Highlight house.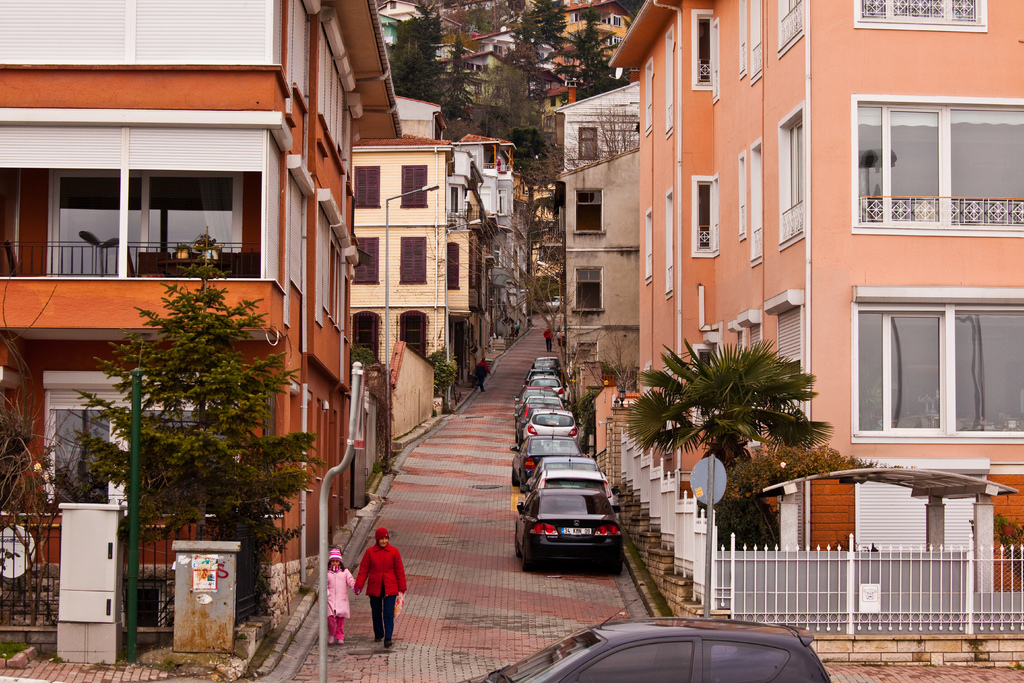
Highlighted region: rect(355, 127, 488, 416).
